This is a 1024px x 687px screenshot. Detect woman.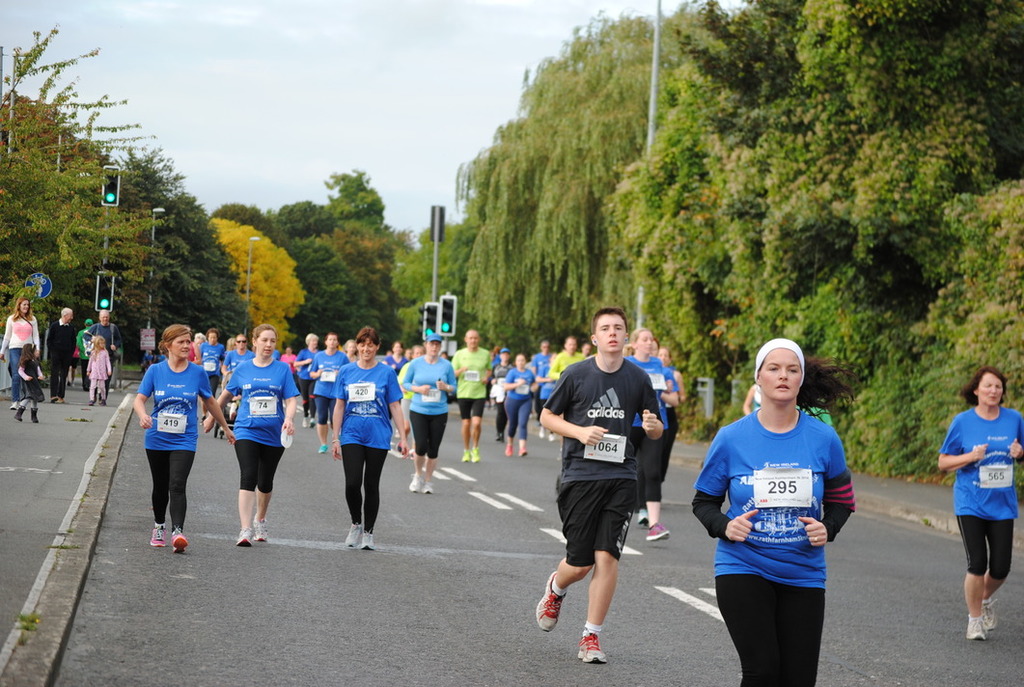
detection(195, 323, 300, 547).
